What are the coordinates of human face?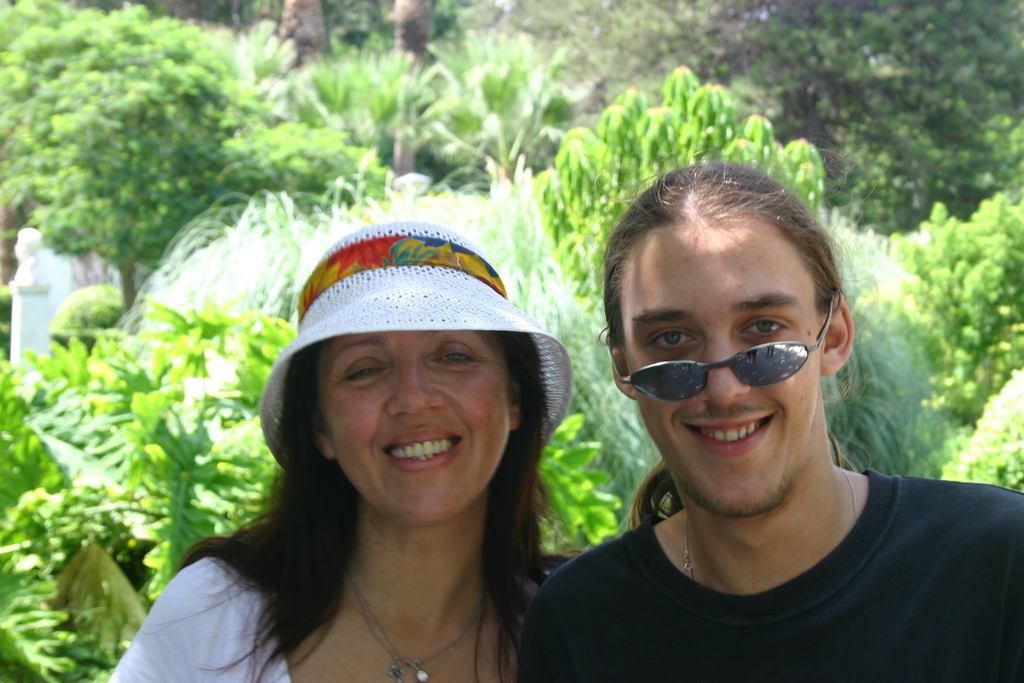
left=624, top=229, right=817, bottom=509.
